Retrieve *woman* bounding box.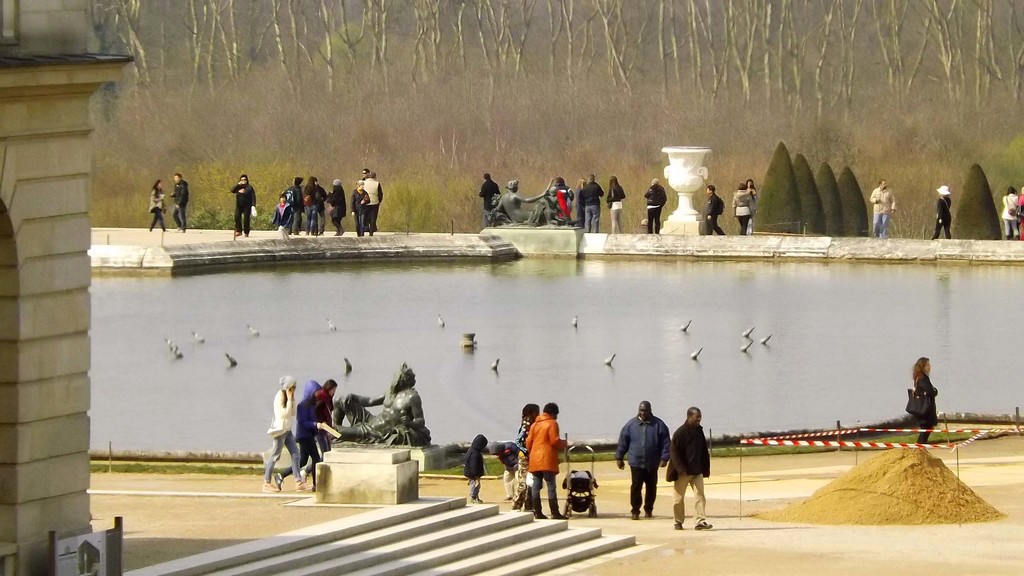
Bounding box: <box>303,177,324,237</box>.
